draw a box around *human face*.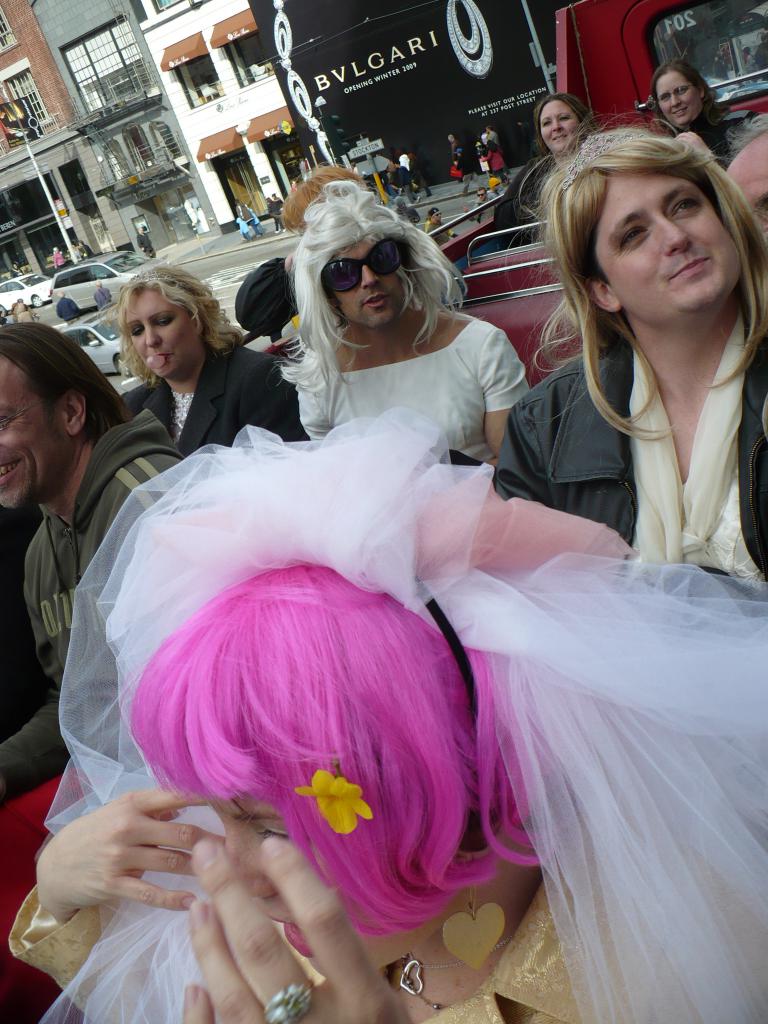
bbox=(657, 74, 699, 121).
